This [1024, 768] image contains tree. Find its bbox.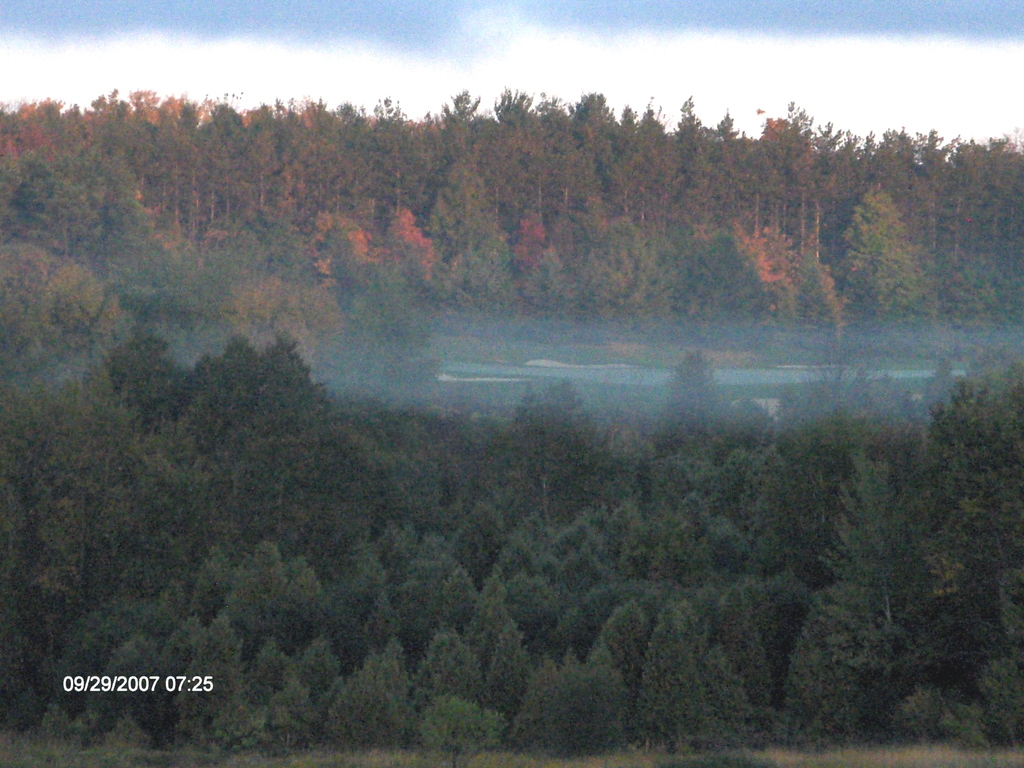
(378,401,497,527).
